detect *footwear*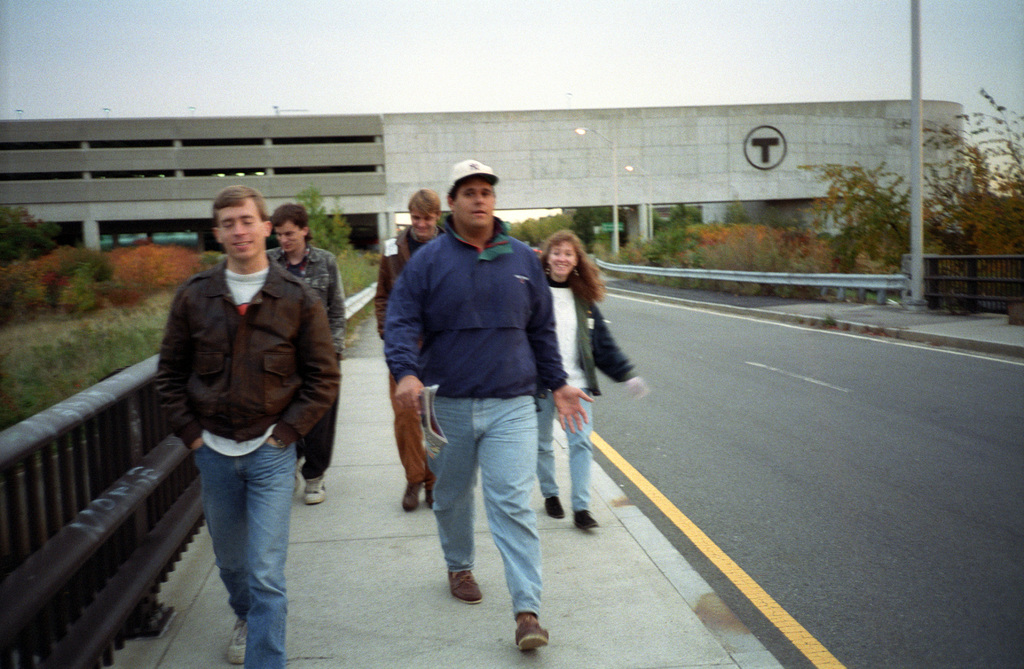
left=292, top=462, right=301, bottom=492
